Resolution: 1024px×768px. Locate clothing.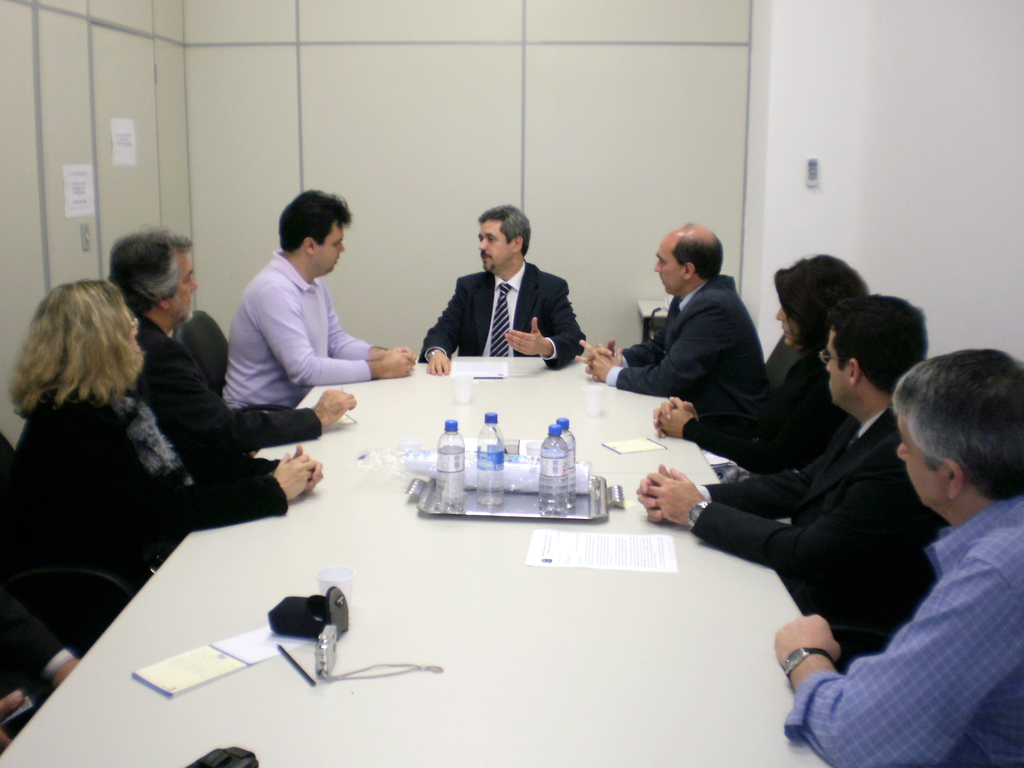
detection(685, 402, 937, 630).
